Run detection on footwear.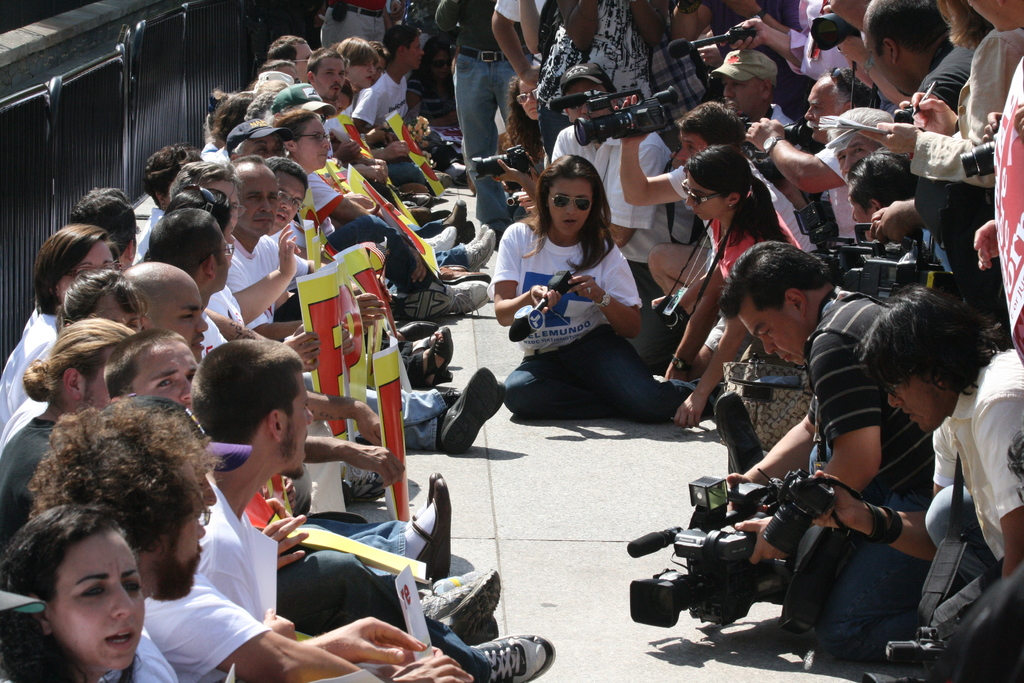
Result: [x1=416, y1=564, x2=499, y2=646].
